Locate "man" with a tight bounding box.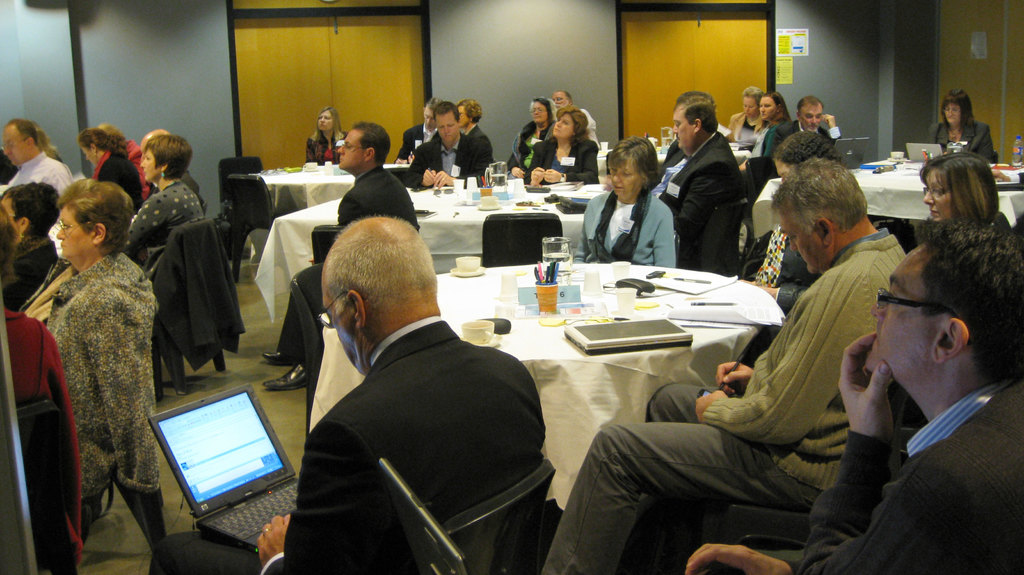
655, 89, 747, 277.
